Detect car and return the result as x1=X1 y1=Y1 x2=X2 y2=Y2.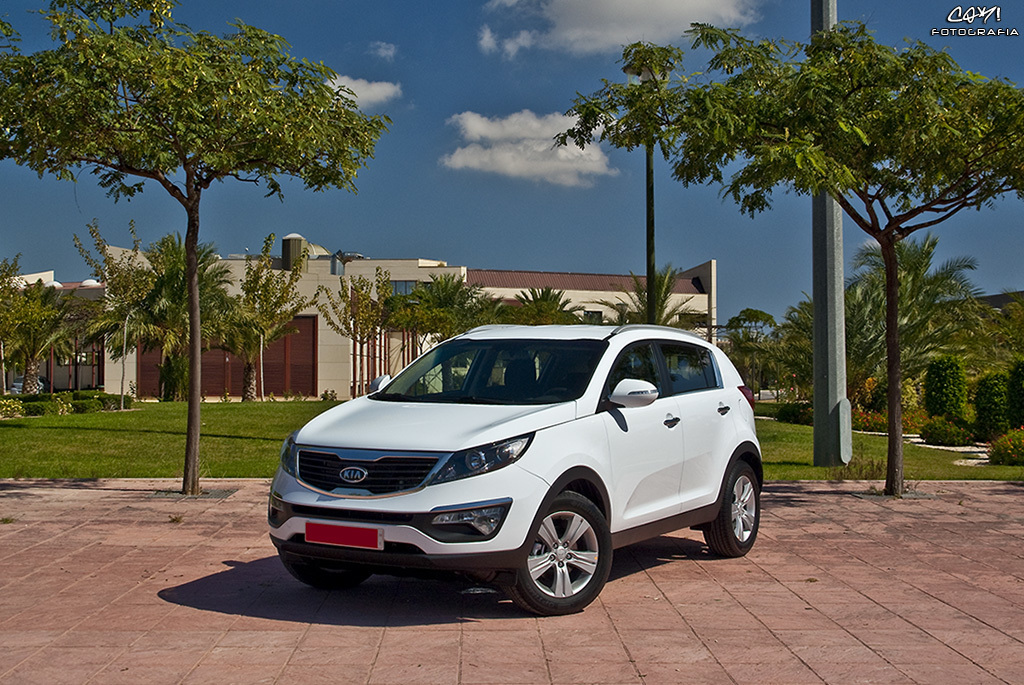
x1=11 y1=374 x2=50 y2=395.
